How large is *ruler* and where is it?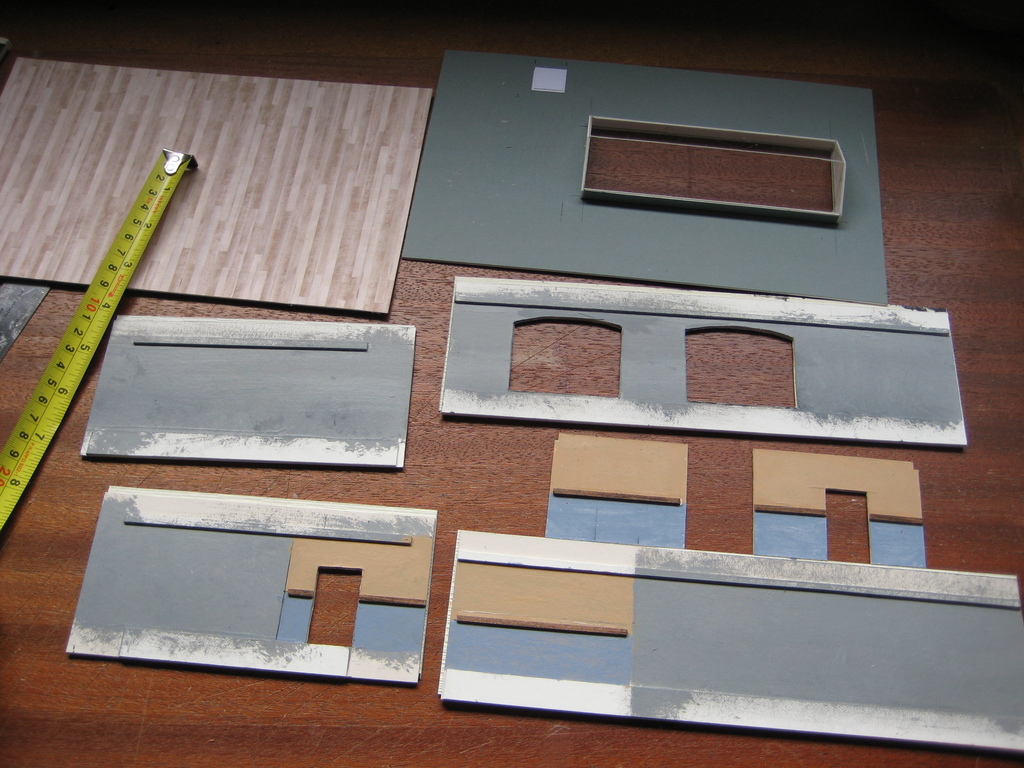
Bounding box: detection(1, 148, 195, 533).
